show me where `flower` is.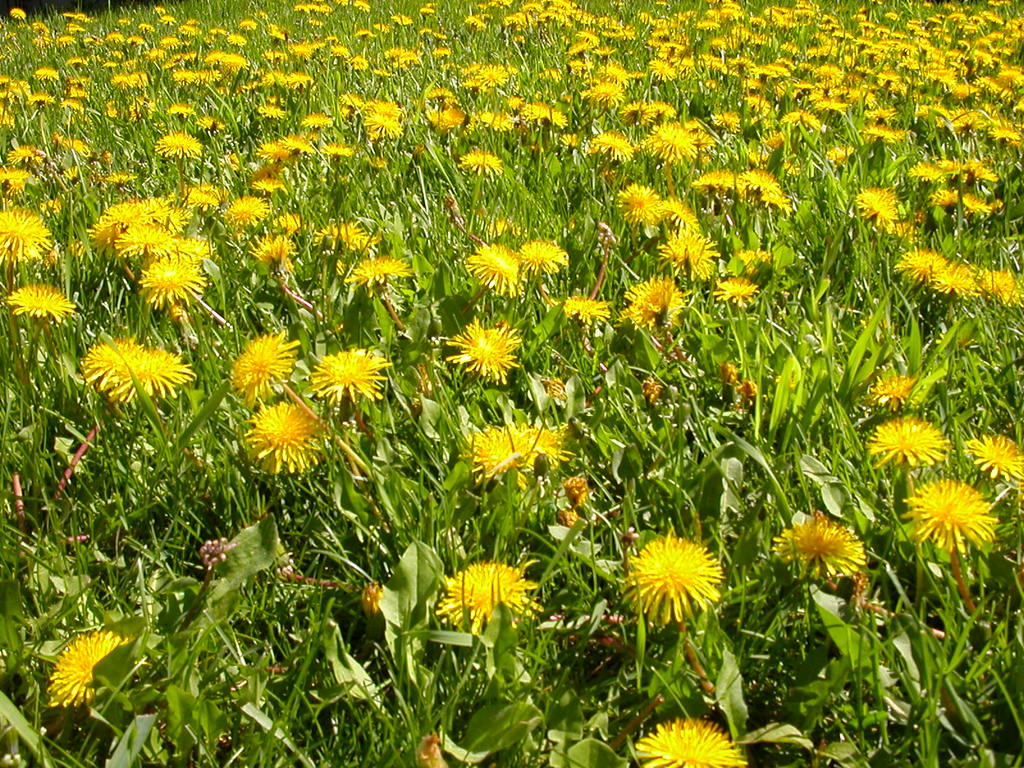
`flower` is at (41,628,129,709).
